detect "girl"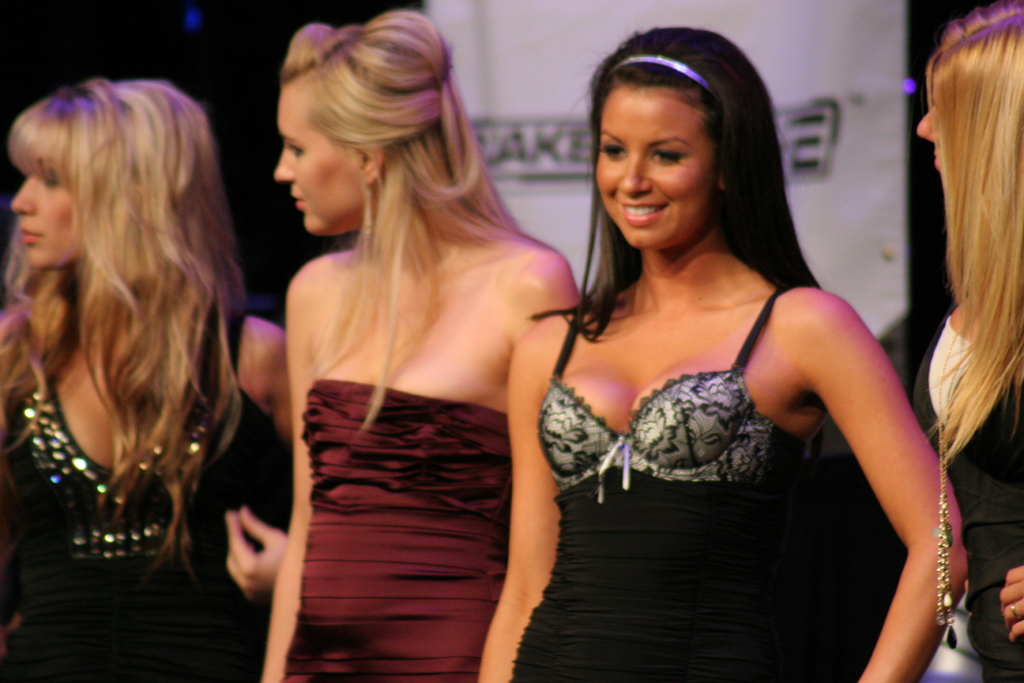
481,26,970,682
